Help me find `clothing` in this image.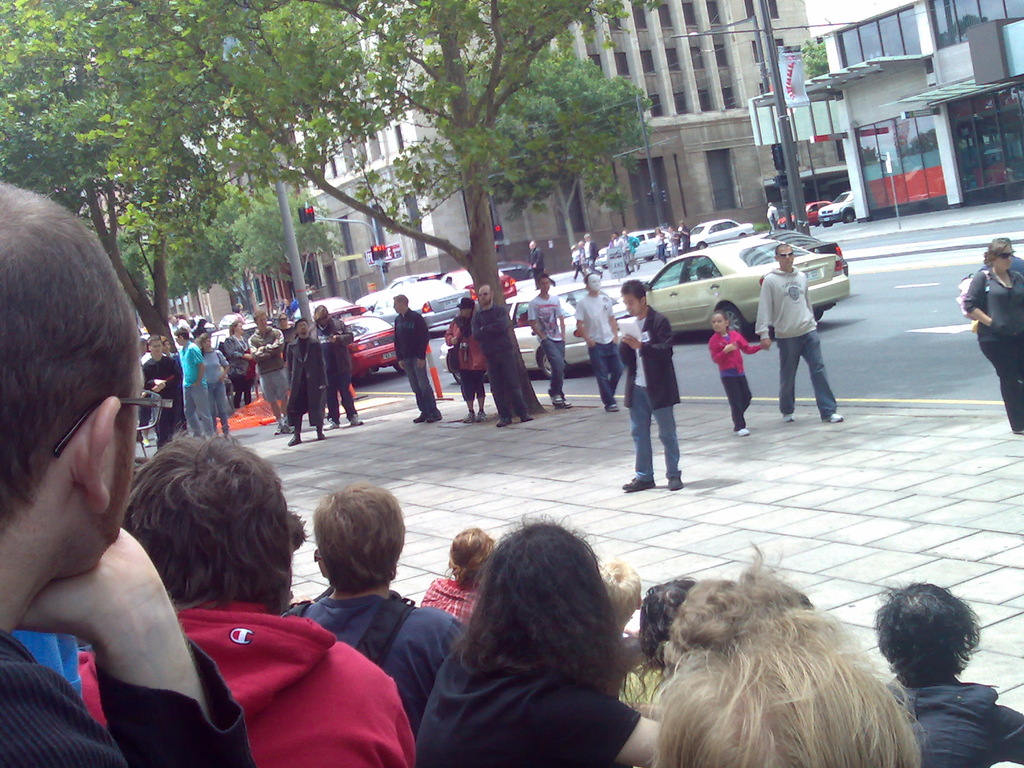
Found it: left=572, top=294, right=625, bottom=404.
